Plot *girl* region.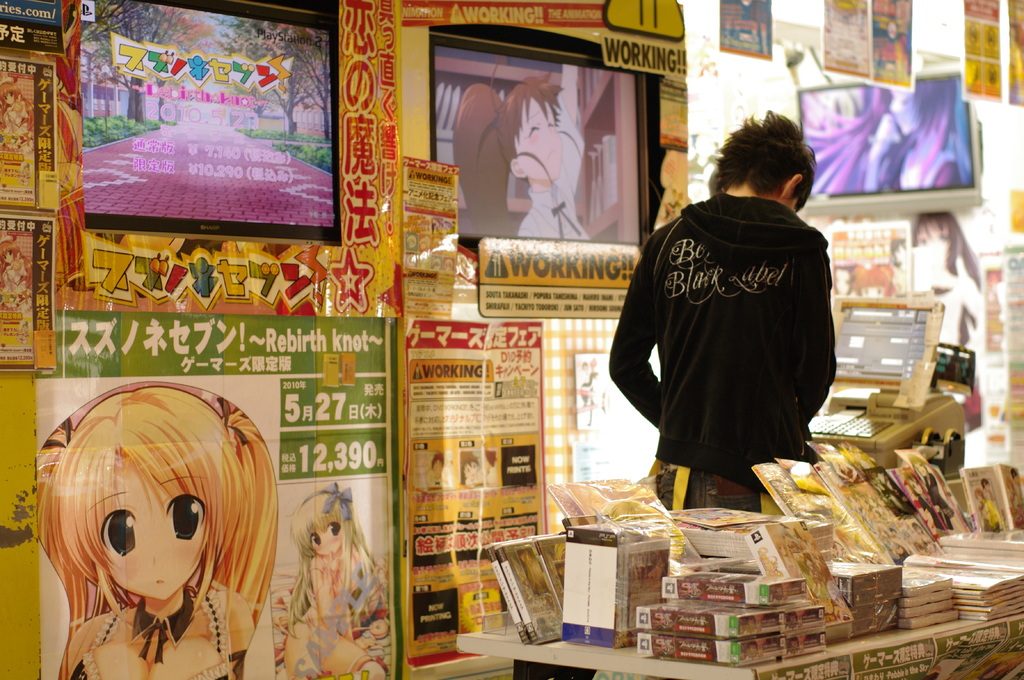
Plotted at bbox=(451, 59, 593, 239).
